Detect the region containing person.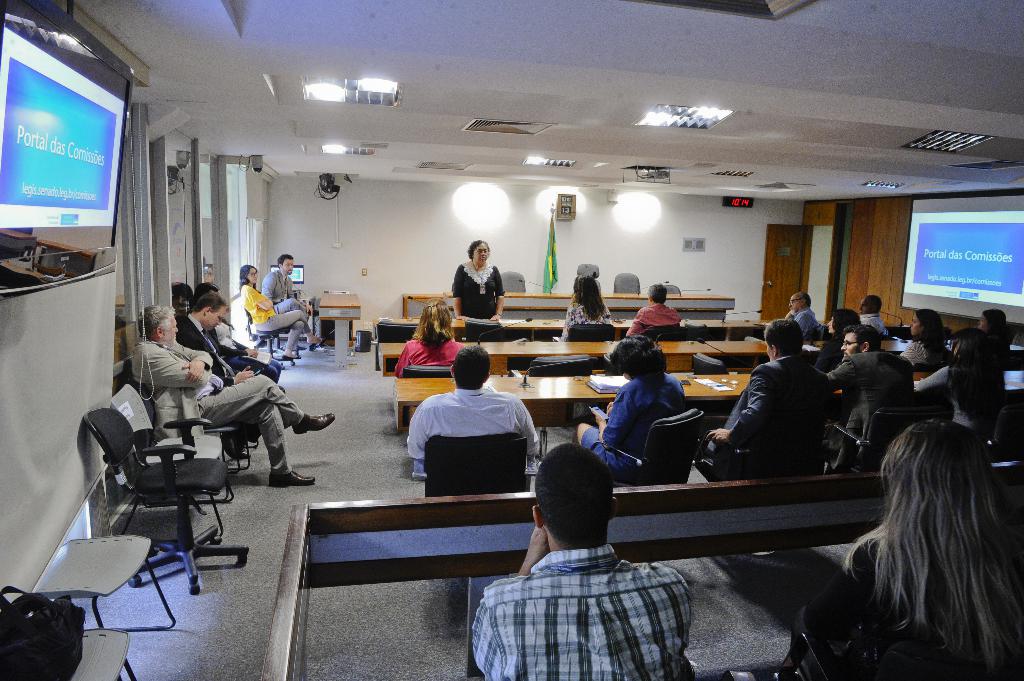
{"x1": 263, "y1": 248, "x2": 323, "y2": 320}.
